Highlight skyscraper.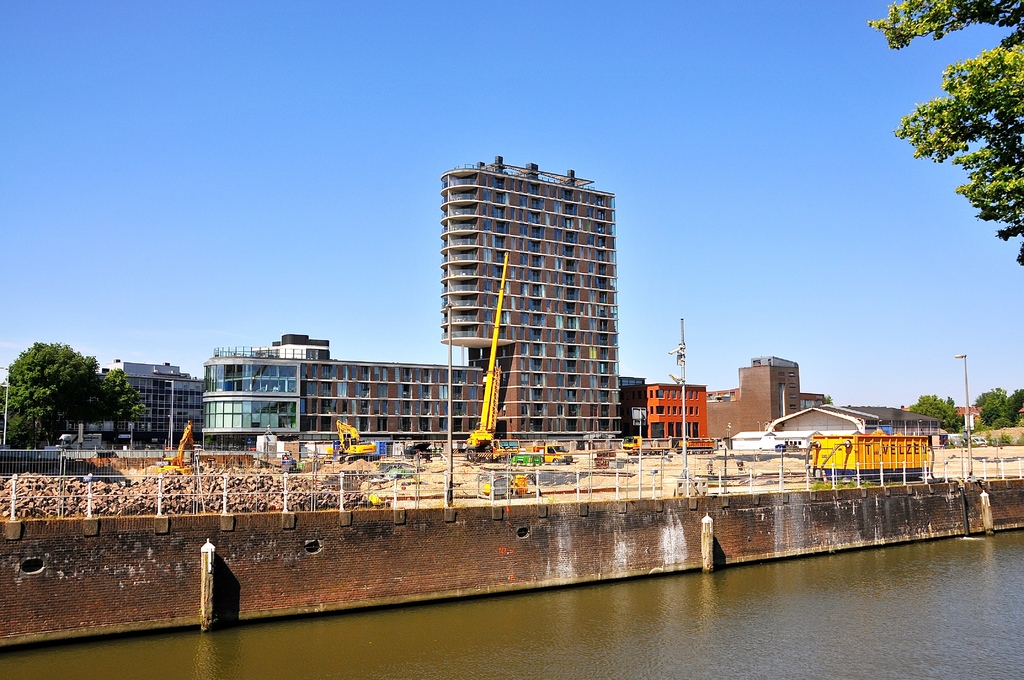
Highlighted region: {"x1": 491, "y1": 162, "x2": 666, "y2": 450}.
